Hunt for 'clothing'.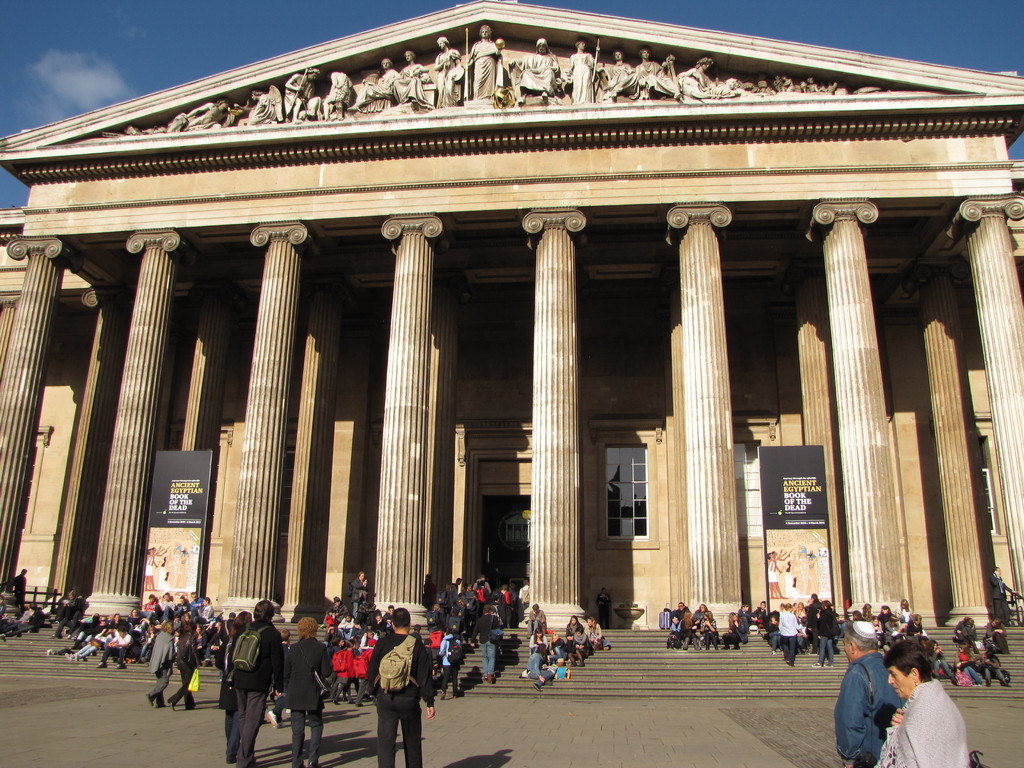
Hunted down at left=282, top=629, right=333, bottom=767.
